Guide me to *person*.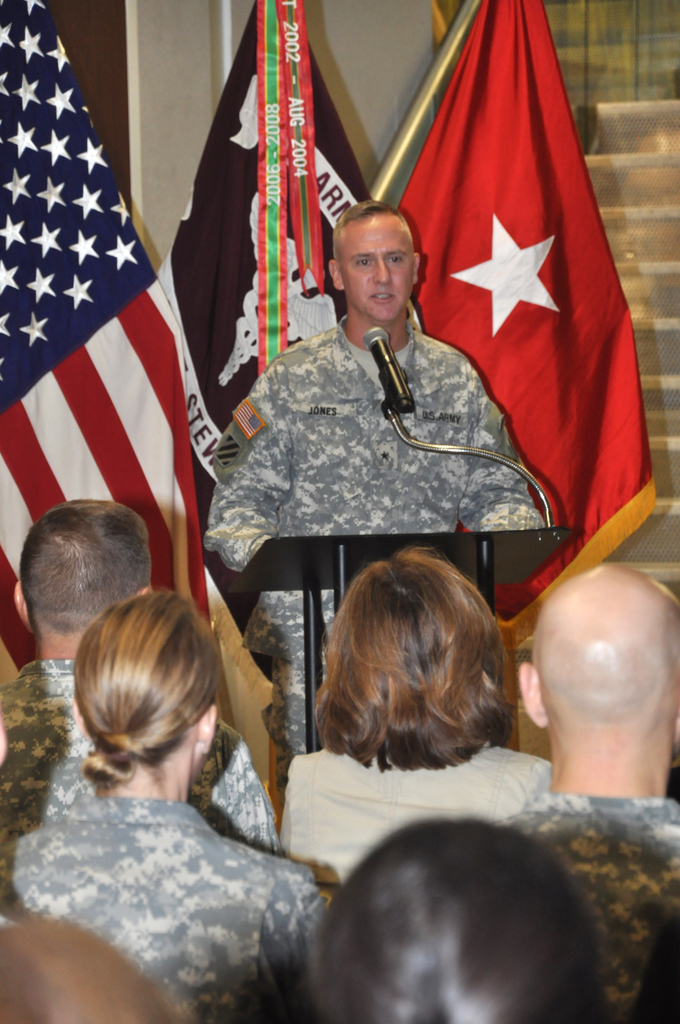
Guidance: Rect(0, 586, 334, 1023).
